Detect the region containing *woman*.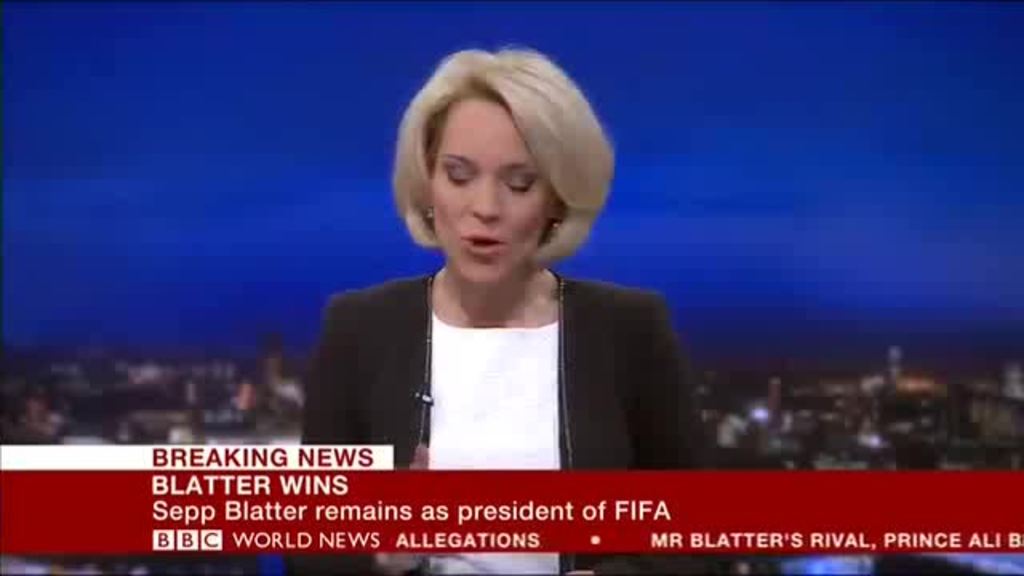
<region>251, 69, 717, 523</region>.
